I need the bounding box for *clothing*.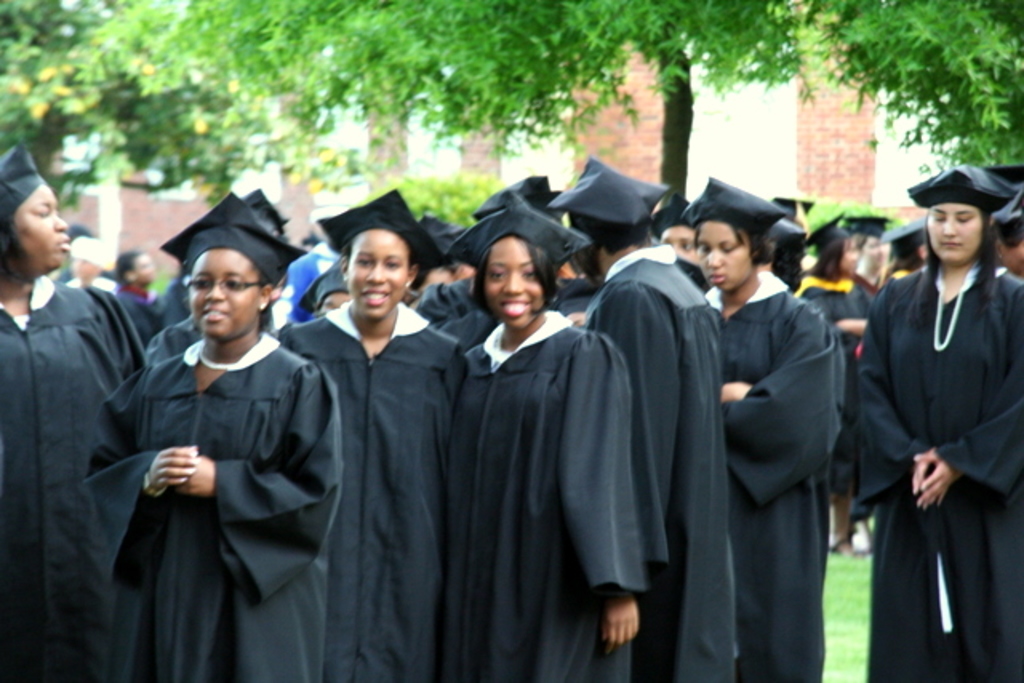
Here it is: bbox=(72, 342, 344, 681).
